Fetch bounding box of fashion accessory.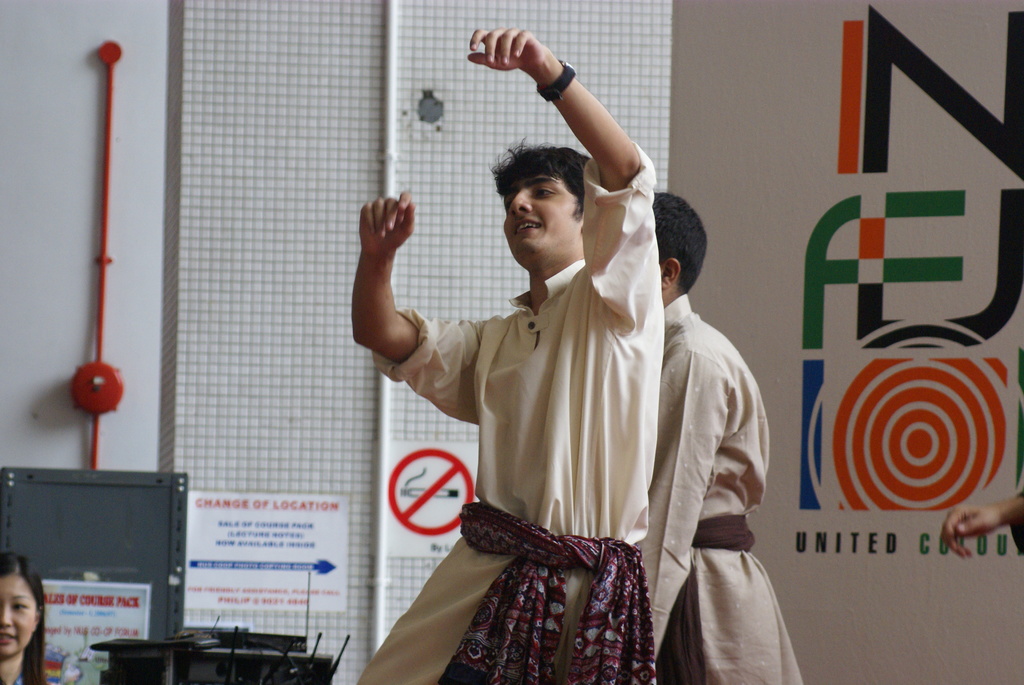
Bbox: crop(660, 514, 756, 684).
